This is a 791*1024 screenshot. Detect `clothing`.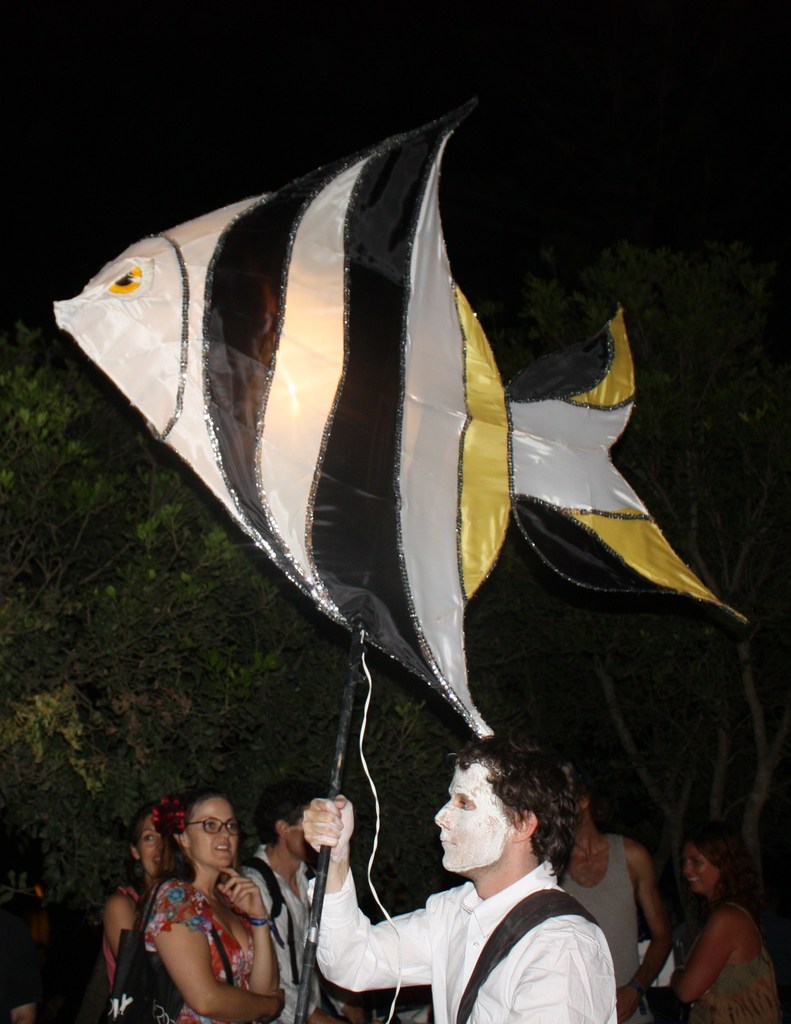
{"x1": 240, "y1": 830, "x2": 345, "y2": 1023}.
